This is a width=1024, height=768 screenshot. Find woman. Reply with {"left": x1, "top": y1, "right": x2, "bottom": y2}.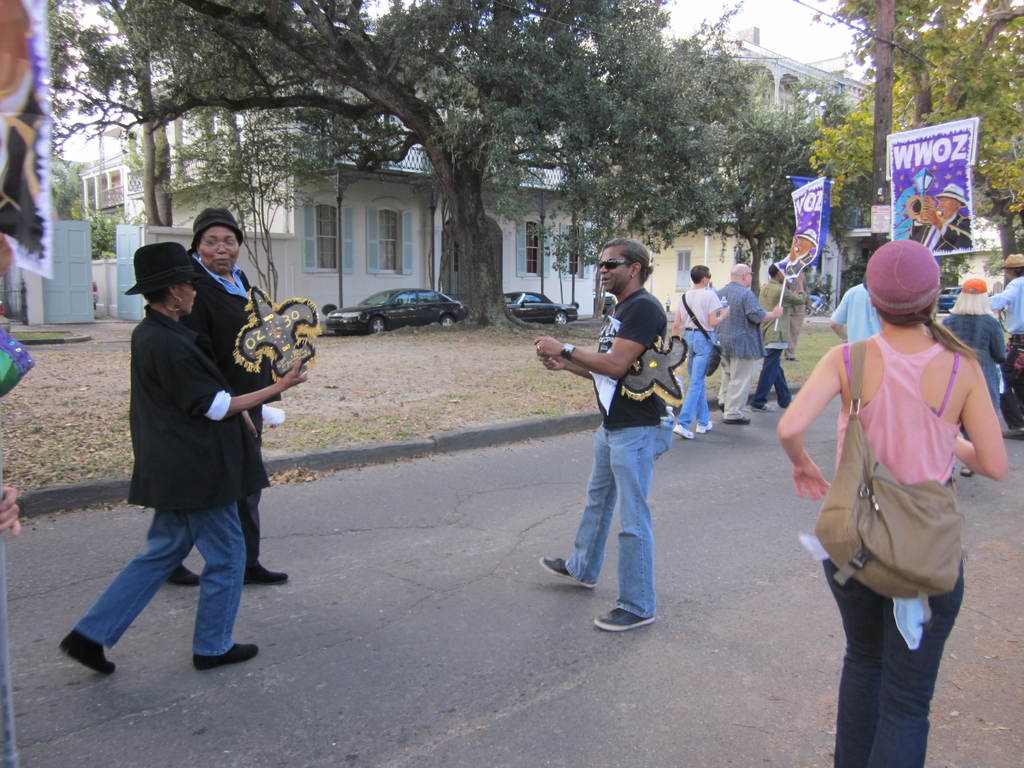
{"left": 785, "top": 206, "right": 999, "bottom": 748}.
